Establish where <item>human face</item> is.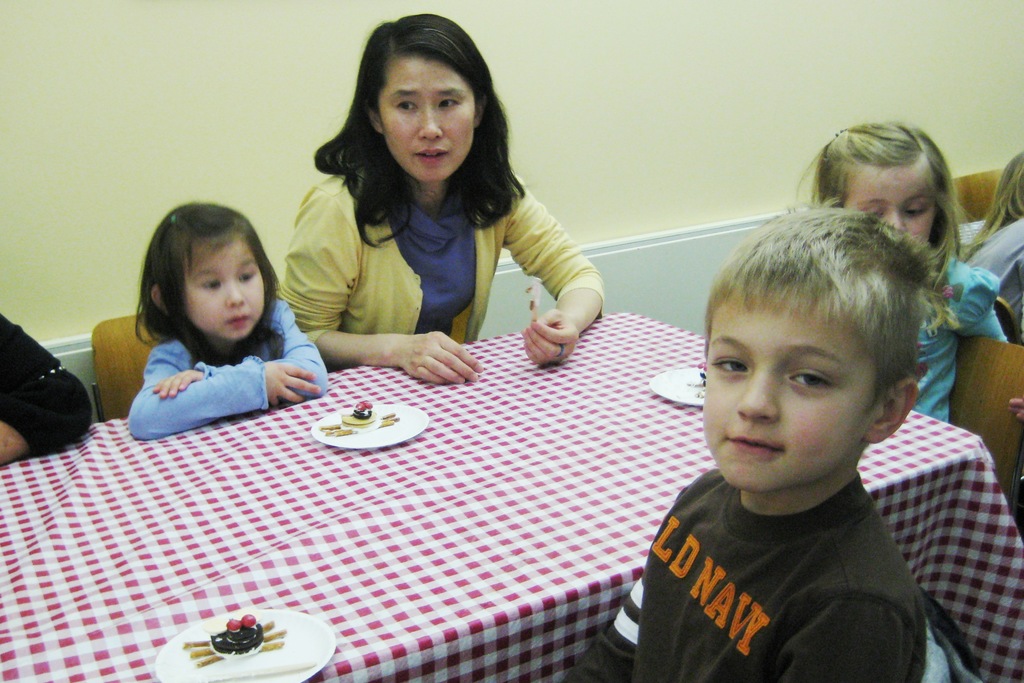
Established at select_region(842, 160, 934, 240).
